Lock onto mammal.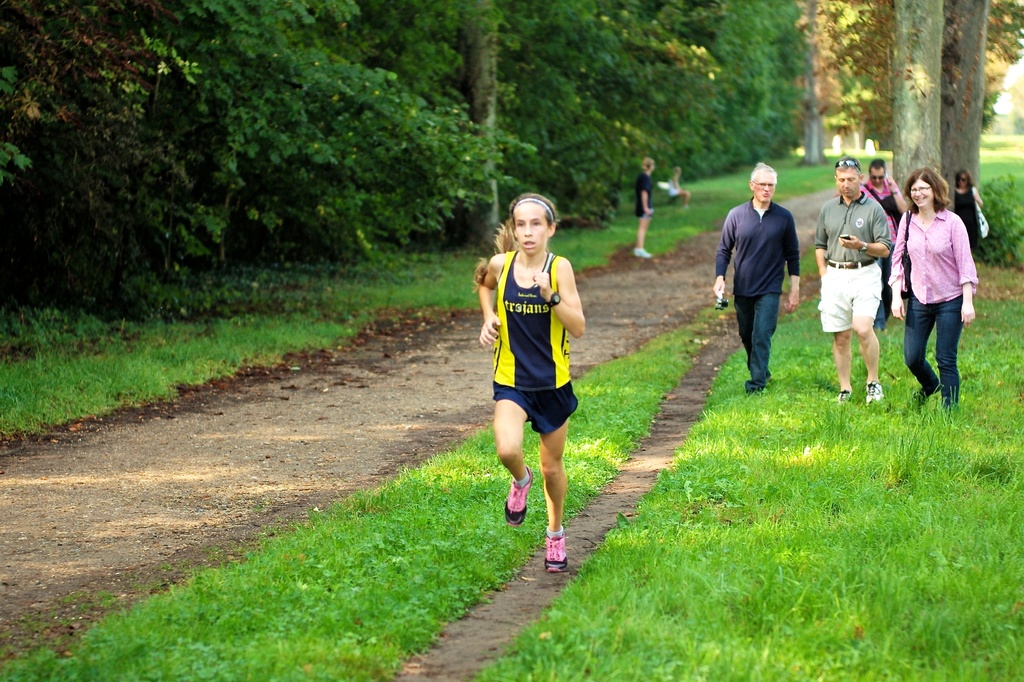
Locked: bbox=(861, 161, 909, 331).
